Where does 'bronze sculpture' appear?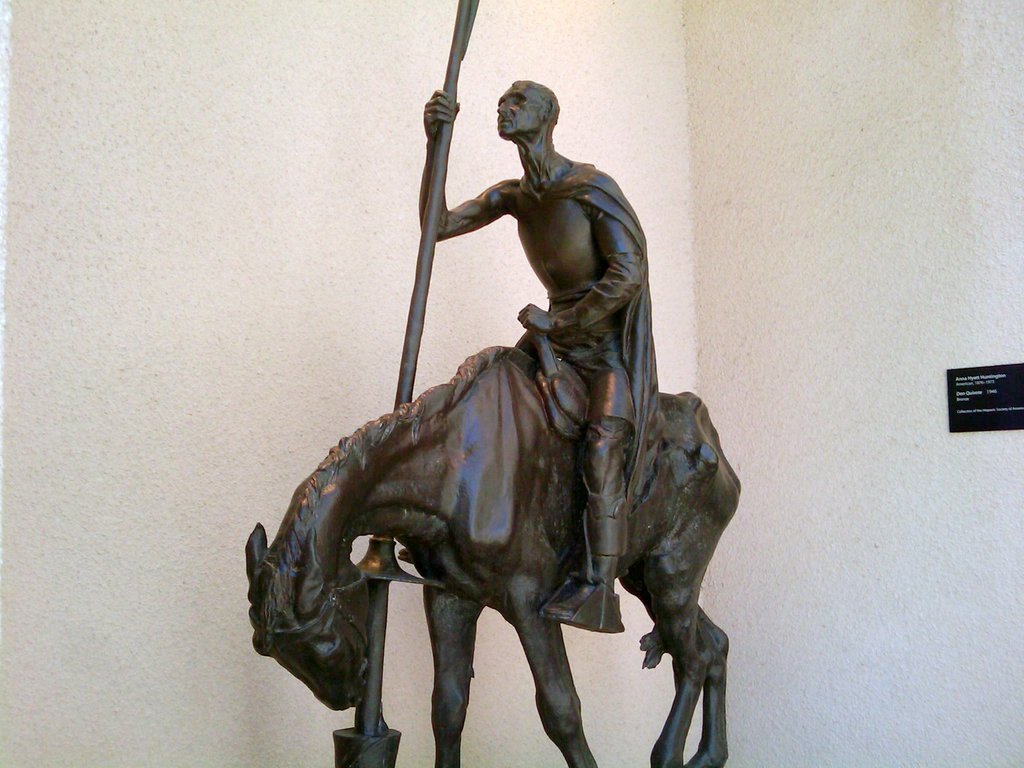
Appears at 252,71,734,767.
